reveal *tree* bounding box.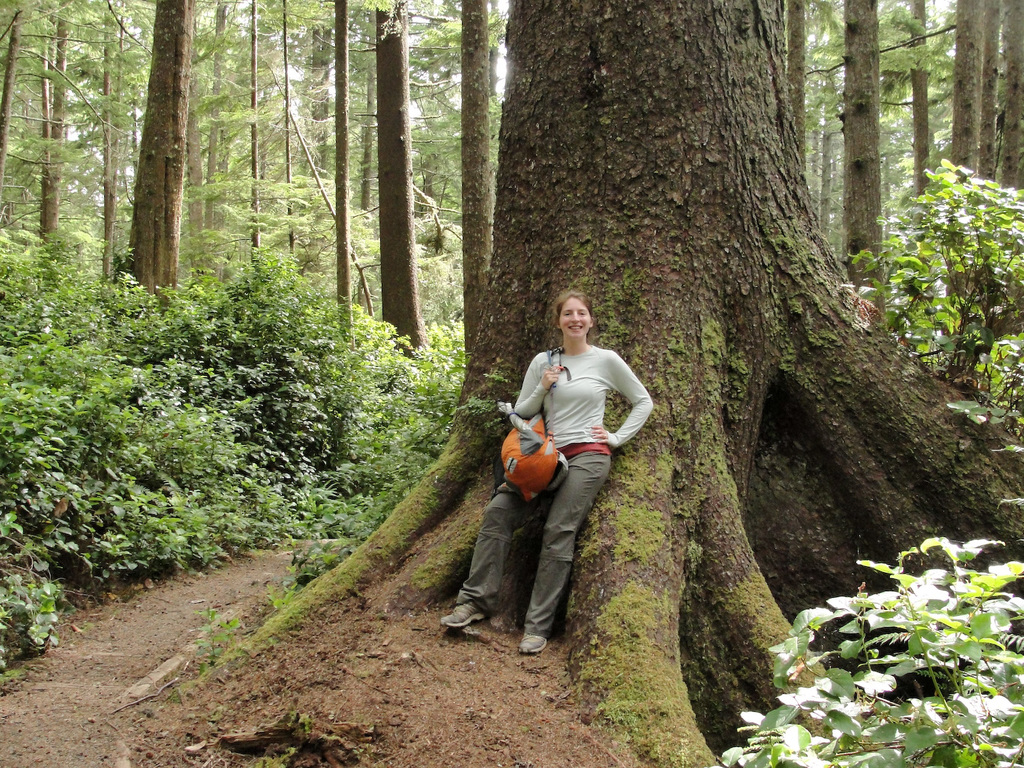
Revealed: (870, 153, 1023, 385).
